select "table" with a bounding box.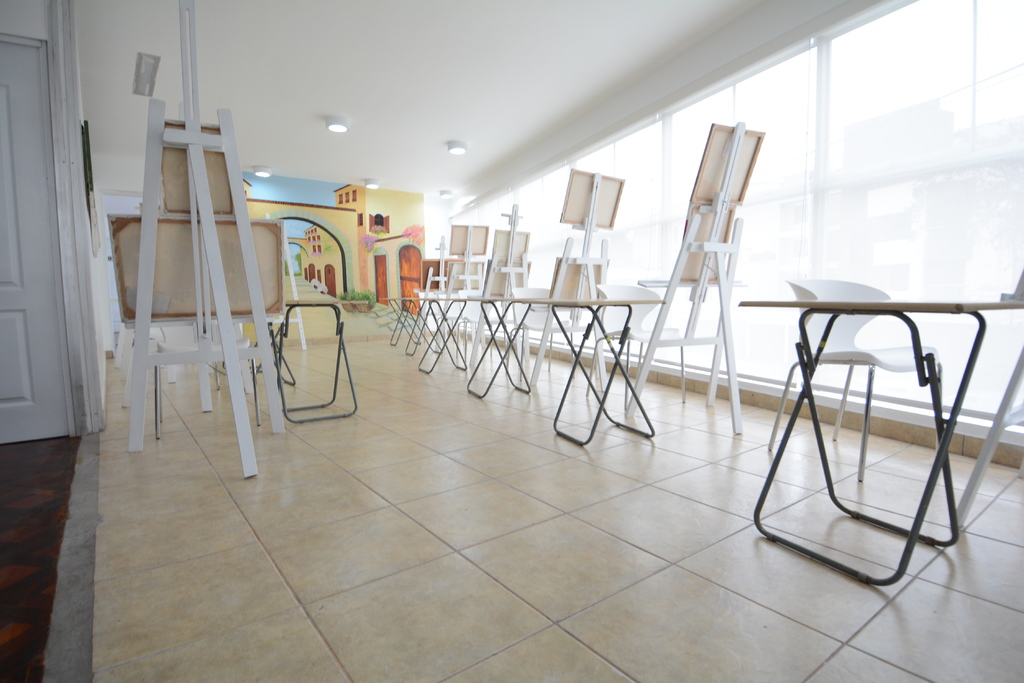
246, 300, 369, 422.
